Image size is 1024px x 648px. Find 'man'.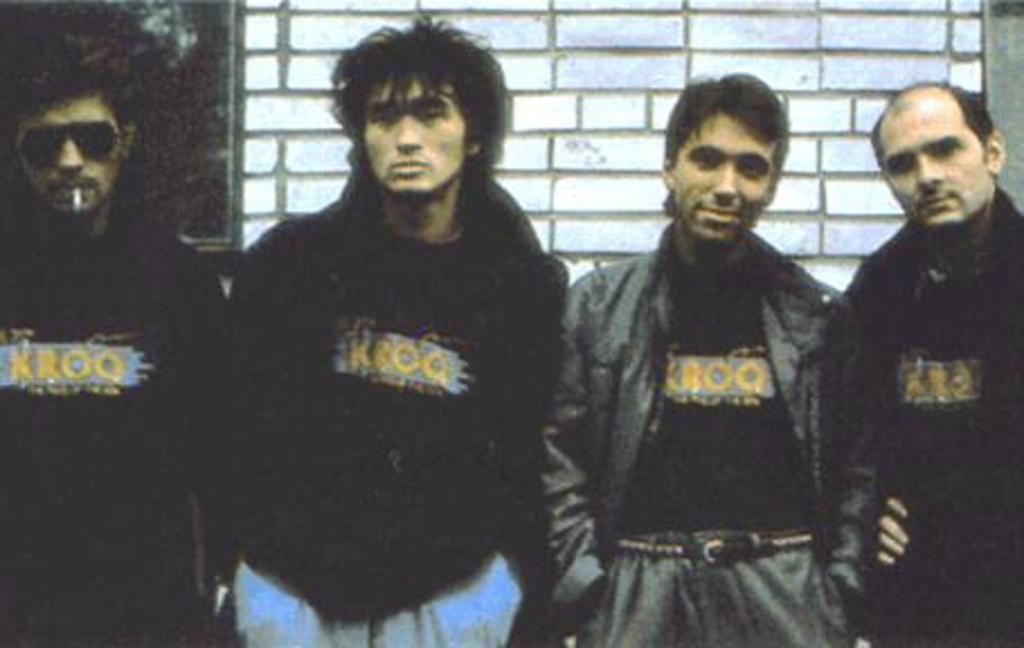
crop(218, 4, 569, 646).
